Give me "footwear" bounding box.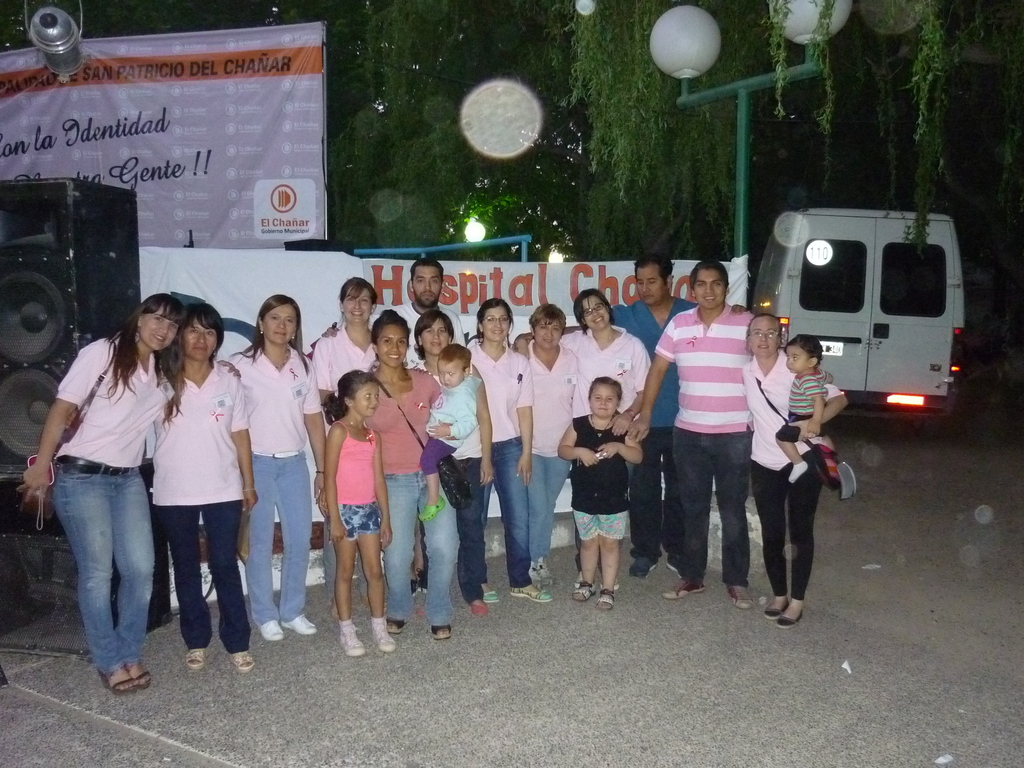
(x1=426, y1=623, x2=456, y2=643).
